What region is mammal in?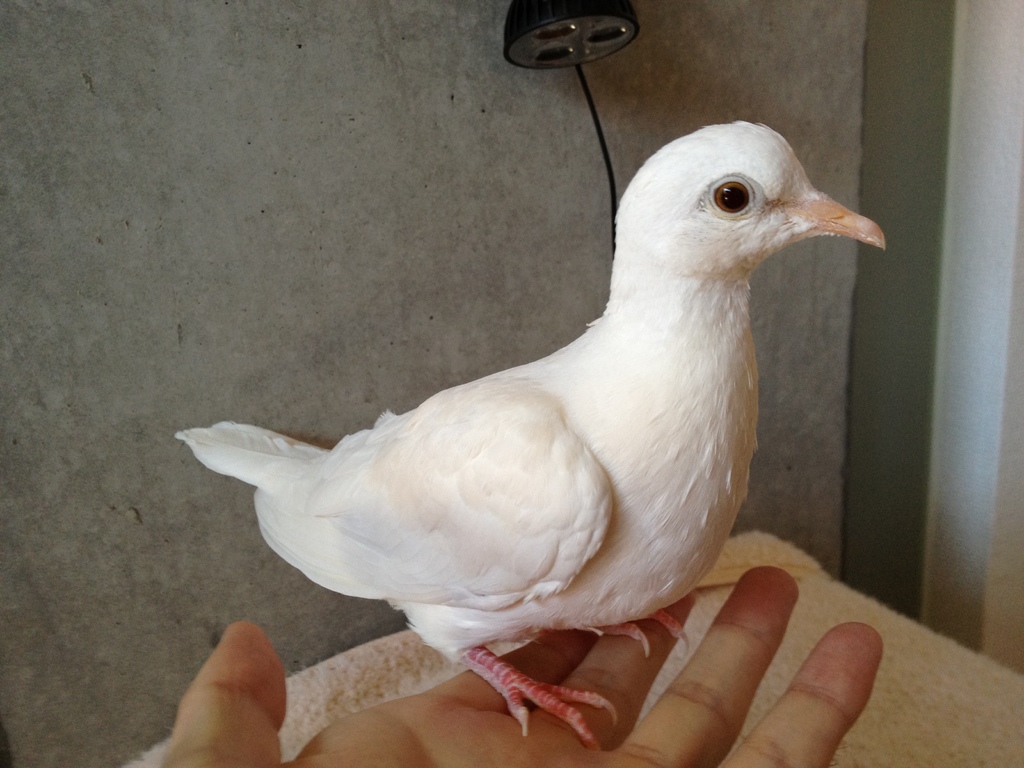
pyautogui.locateOnScreen(160, 564, 884, 767).
